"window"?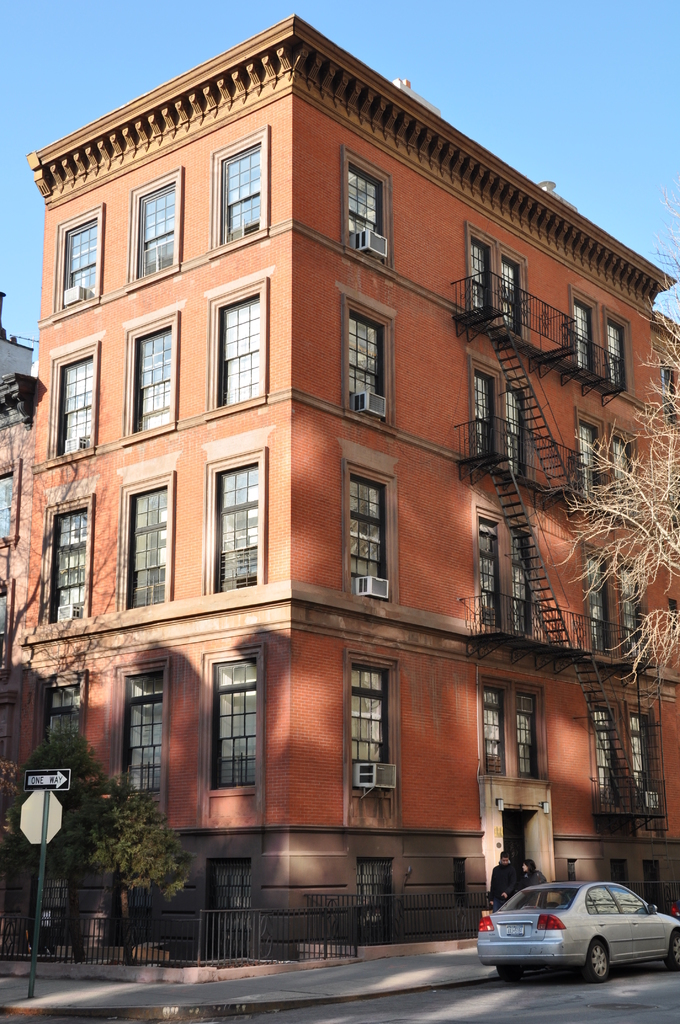
(357, 860, 394, 938)
